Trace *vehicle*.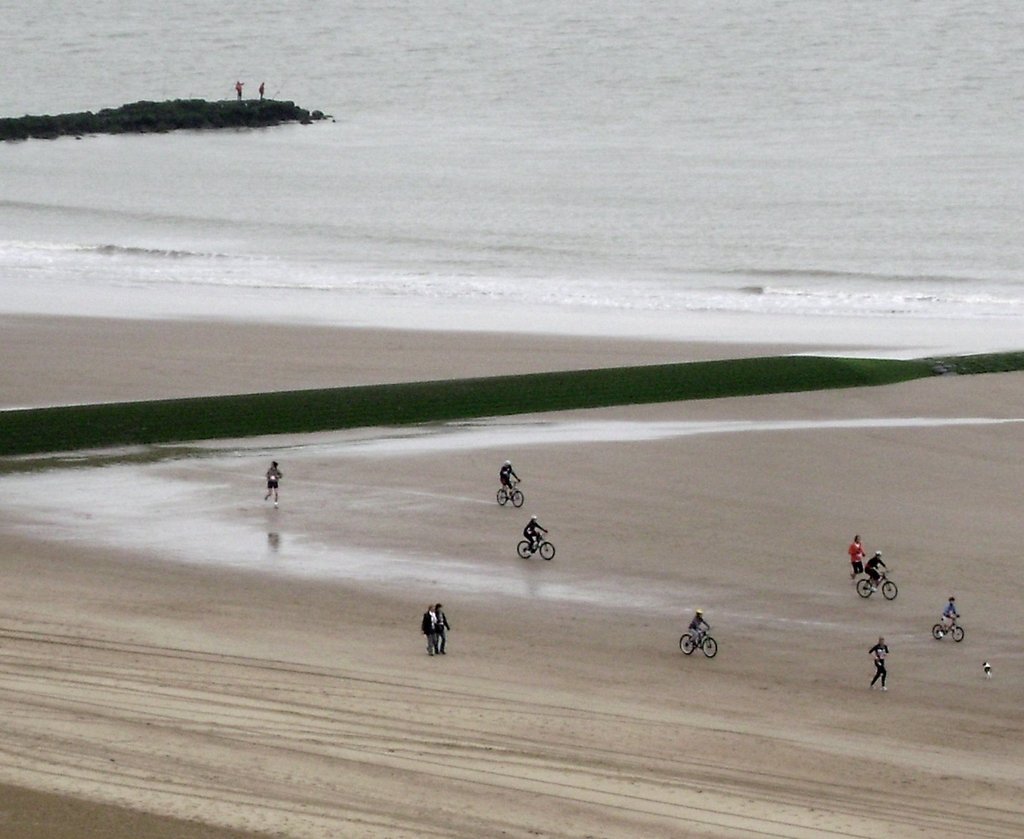
Traced to 517,535,562,561.
